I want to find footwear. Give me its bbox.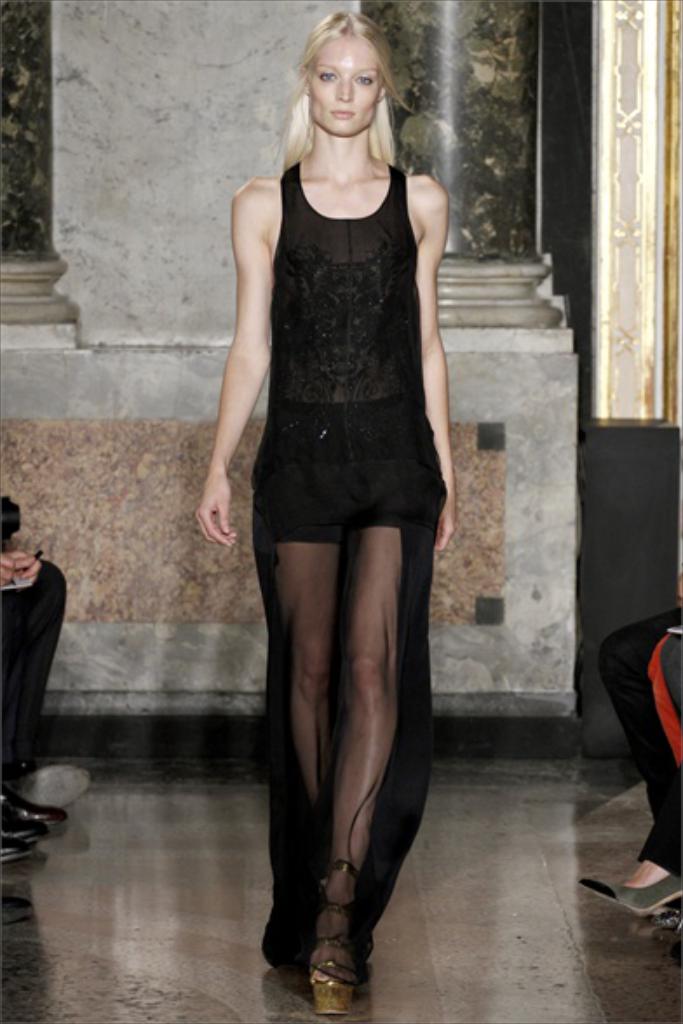
0,825,35,871.
